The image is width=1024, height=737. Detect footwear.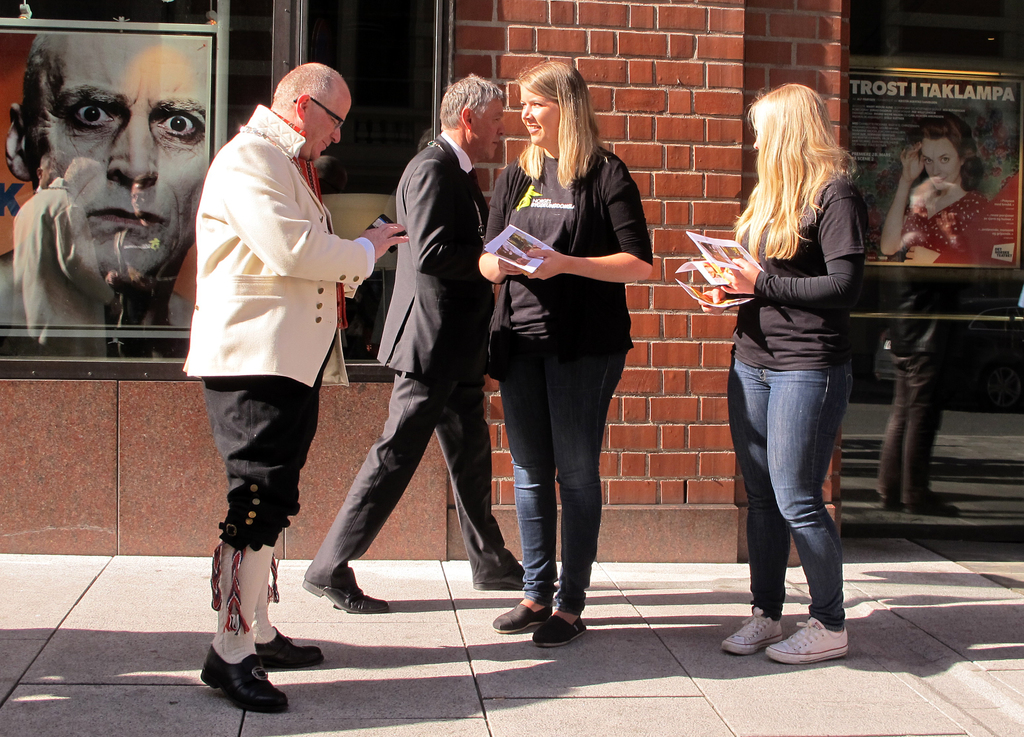
Detection: {"x1": 256, "y1": 625, "x2": 323, "y2": 671}.
